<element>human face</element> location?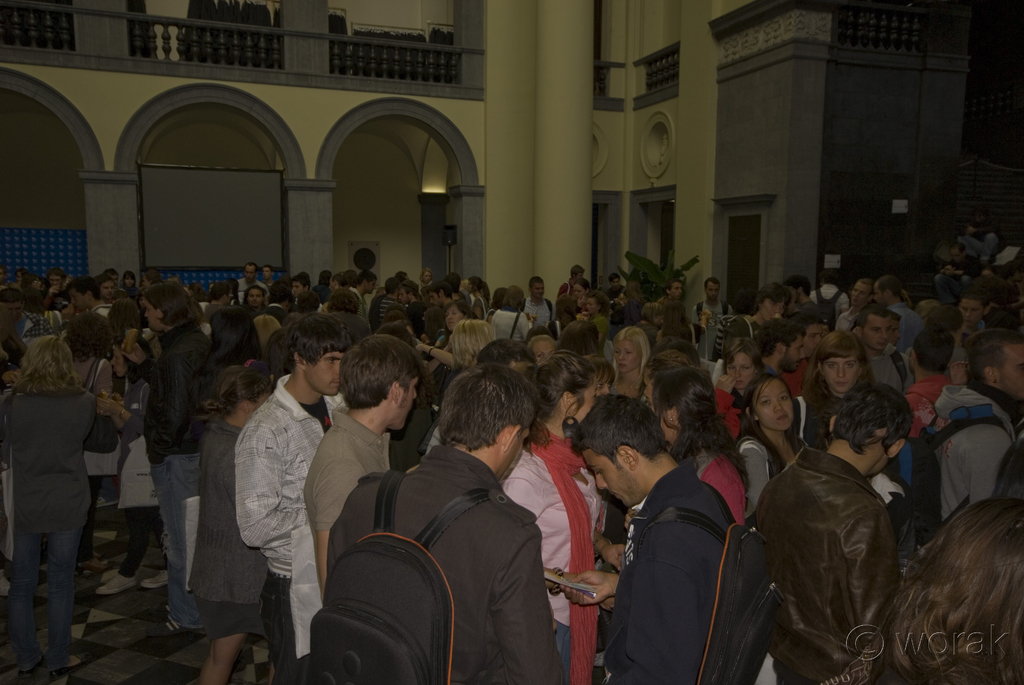
x1=1000 y1=343 x2=1023 y2=399
